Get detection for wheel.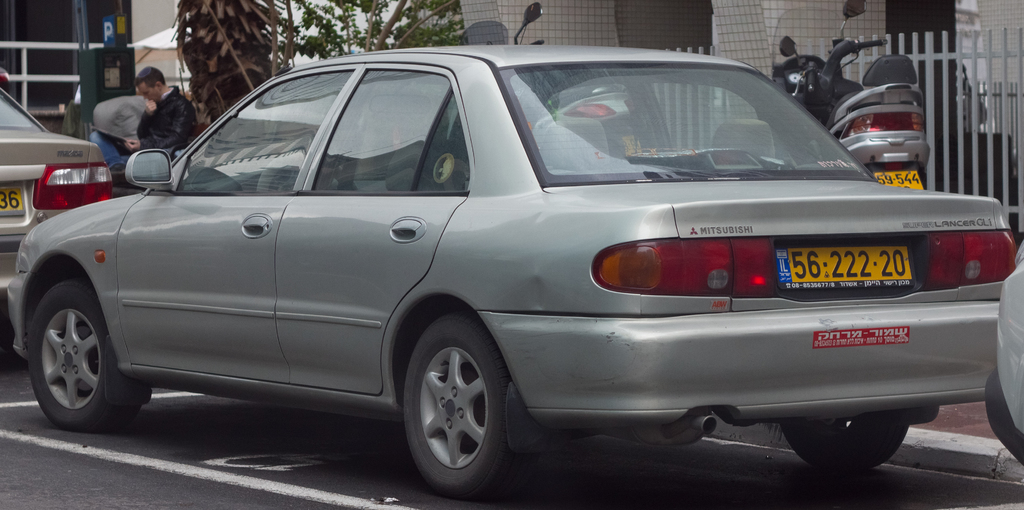
Detection: (x1=782, y1=409, x2=906, y2=472).
